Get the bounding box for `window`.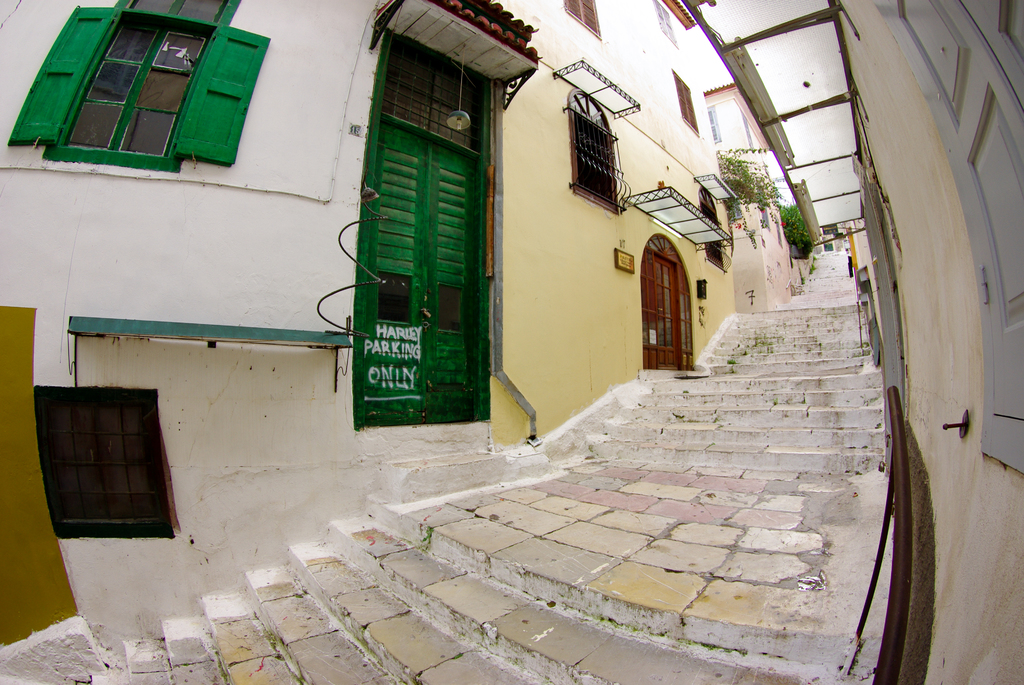
(739, 108, 756, 154).
